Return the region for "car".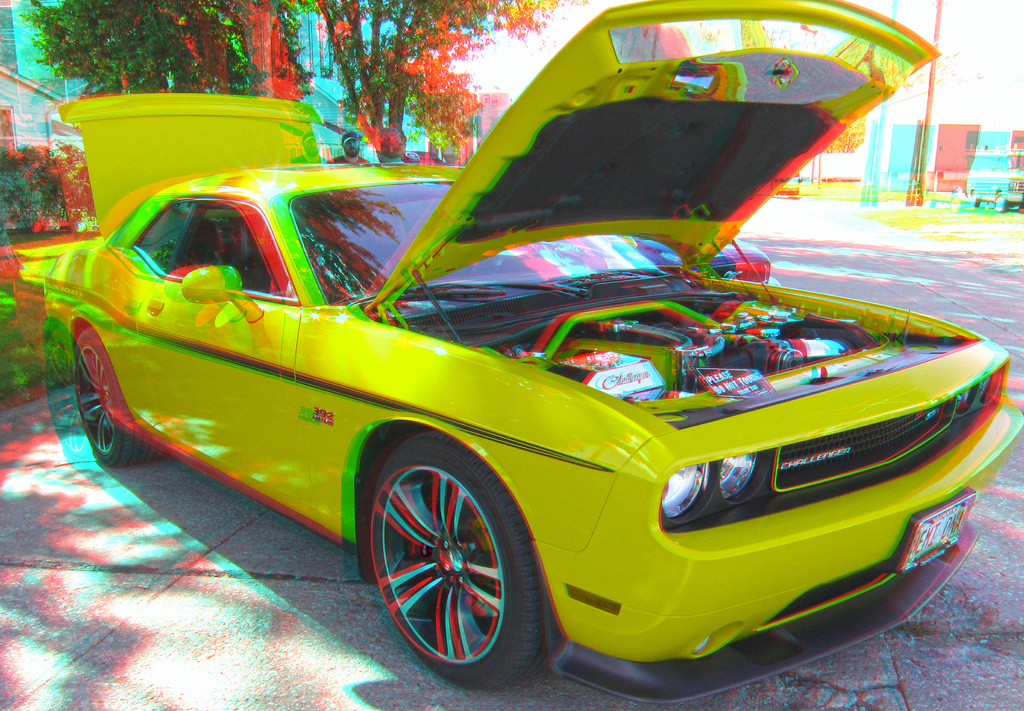
bbox=[65, 0, 1023, 706].
